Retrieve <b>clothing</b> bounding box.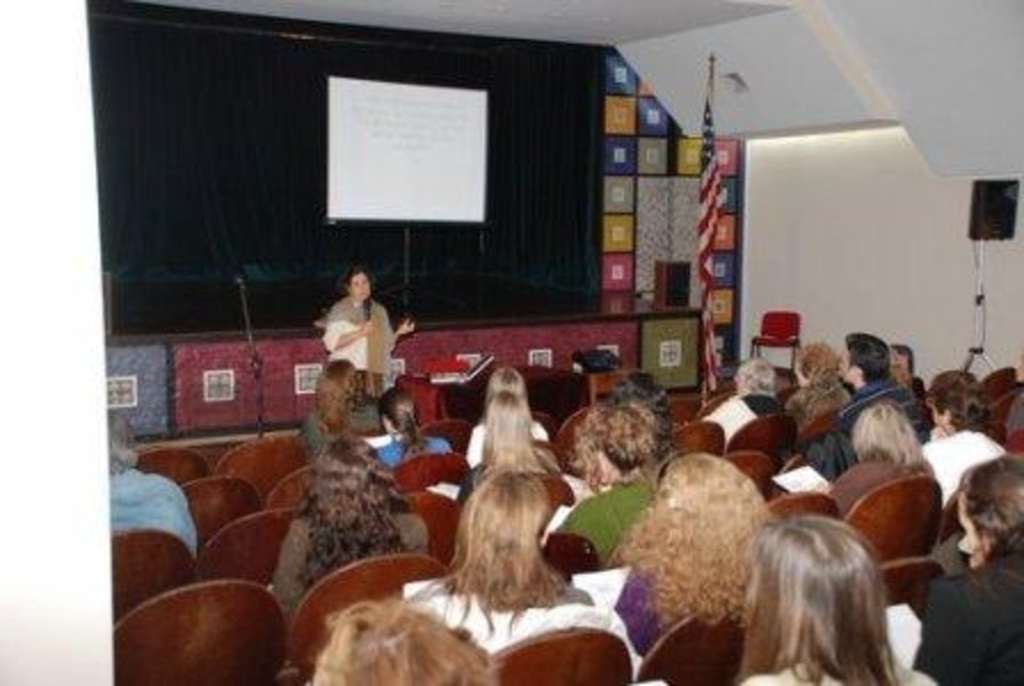
Bounding box: l=834, t=380, r=921, b=439.
